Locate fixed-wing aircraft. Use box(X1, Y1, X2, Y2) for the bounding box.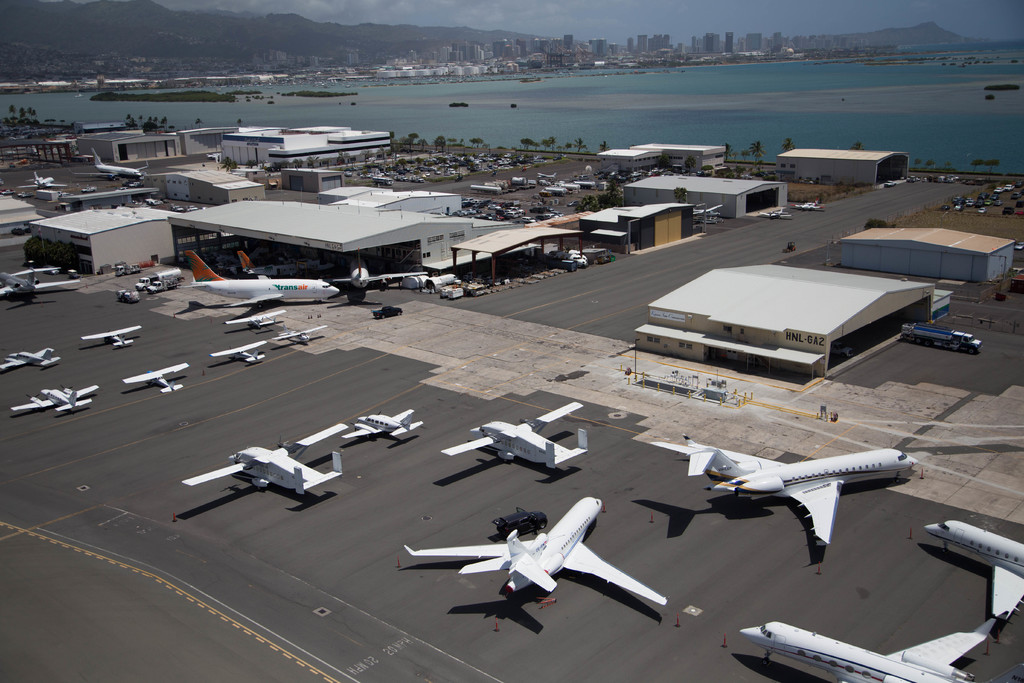
box(85, 327, 148, 346).
